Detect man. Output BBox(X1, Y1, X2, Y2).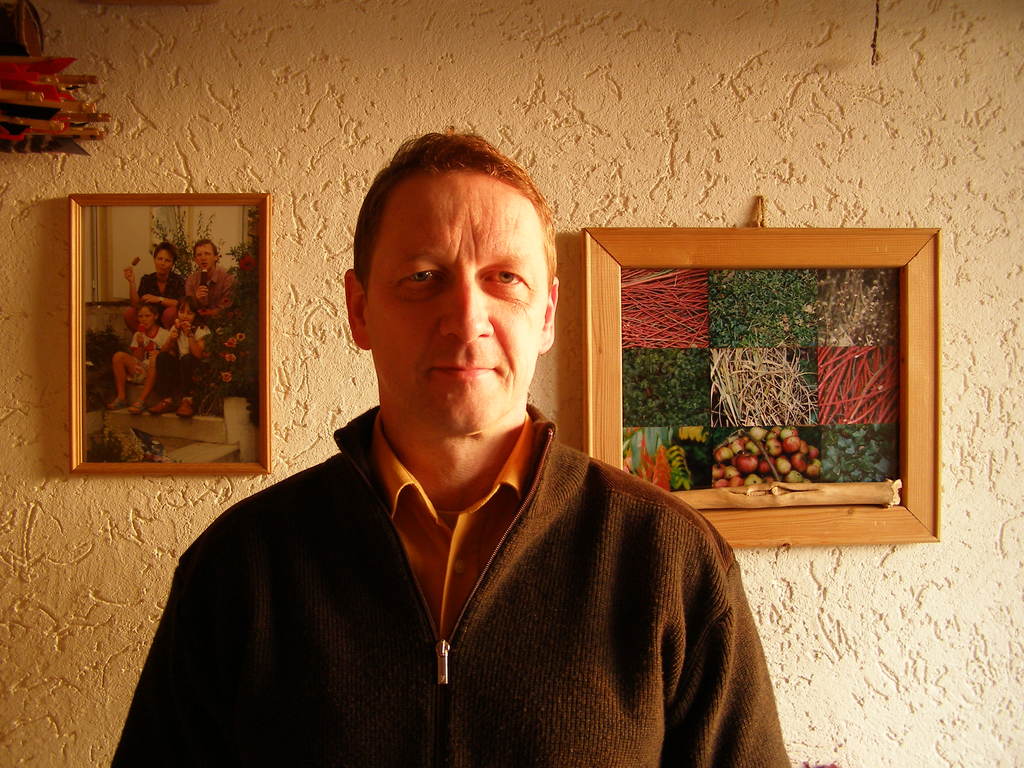
BBox(105, 132, 793, 767).
